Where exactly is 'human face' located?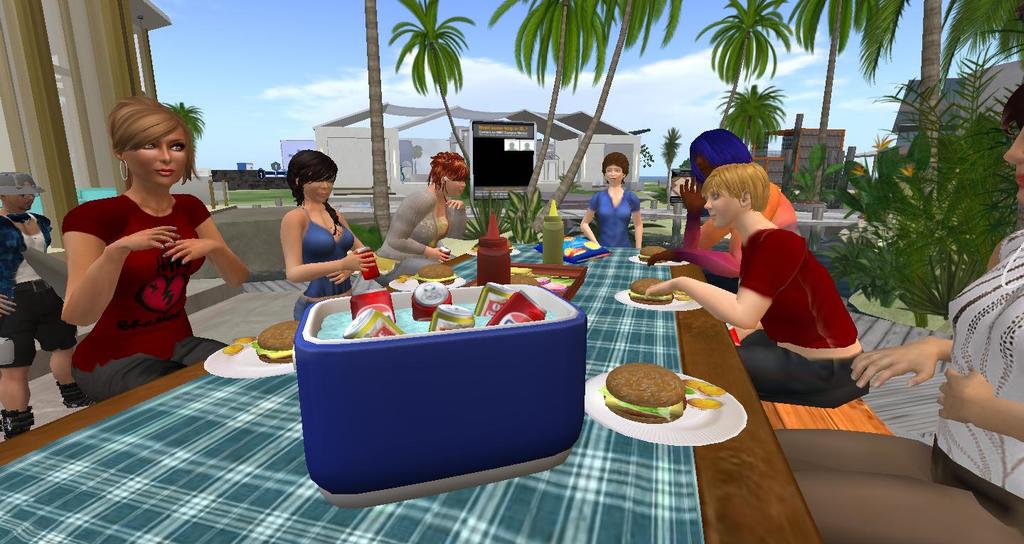
Its bounding box is <box>1001,129,1023,198</box>.
